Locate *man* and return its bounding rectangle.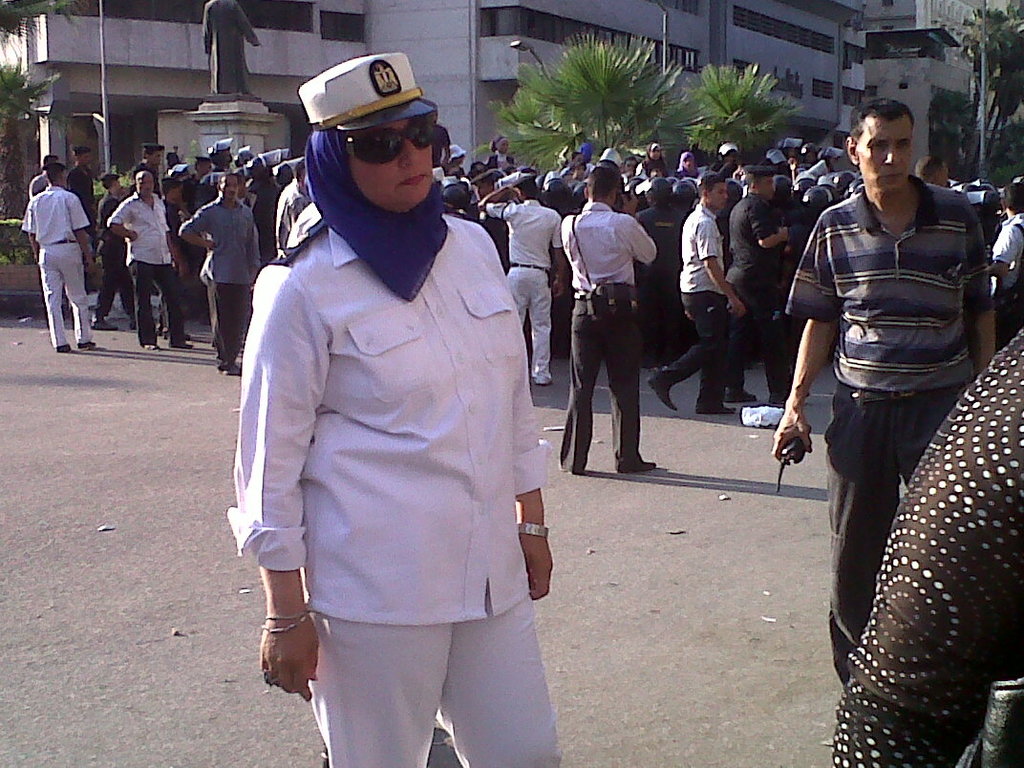
{"left": 774, "top": 180, "right": 796, "bottom": 256}.
